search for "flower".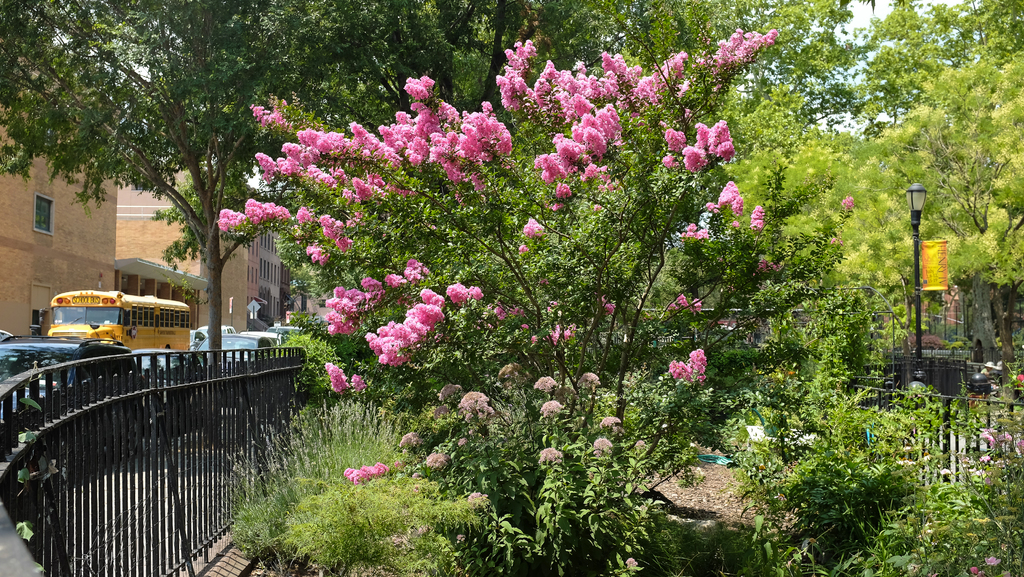
Found at left=522, top=216, right=553, bottom=244.
